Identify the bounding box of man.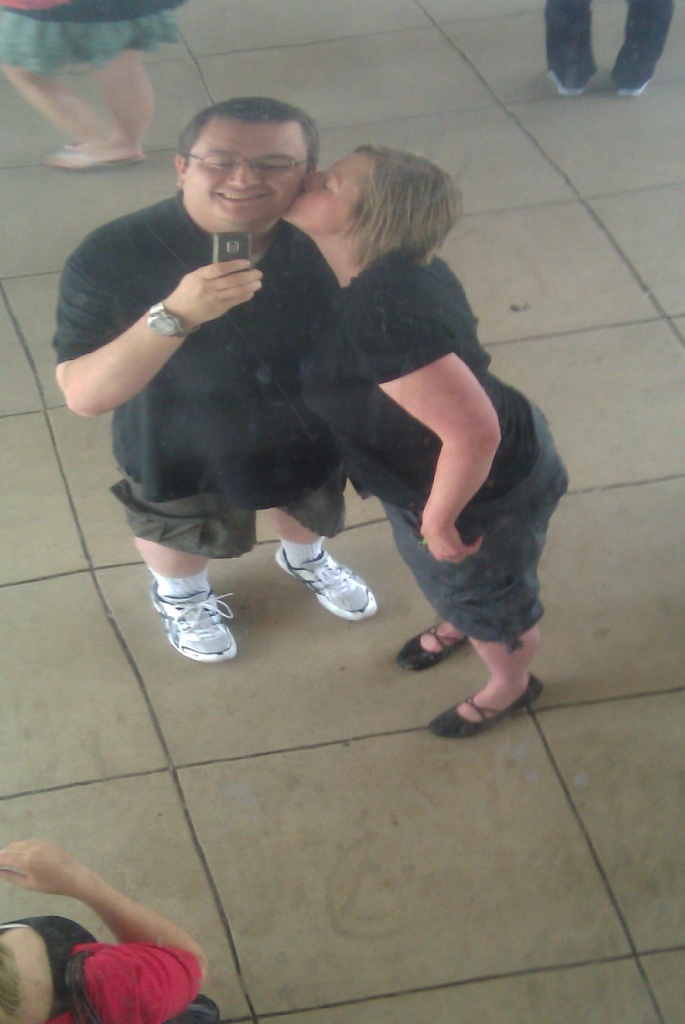
(52, 99, 382, 664).
